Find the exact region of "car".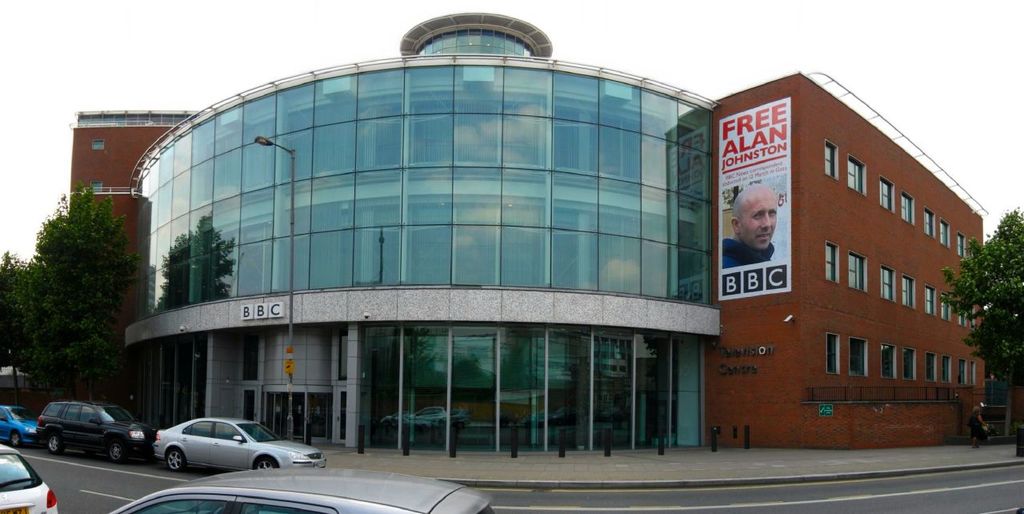
Exact region: 148,416,328,470.
